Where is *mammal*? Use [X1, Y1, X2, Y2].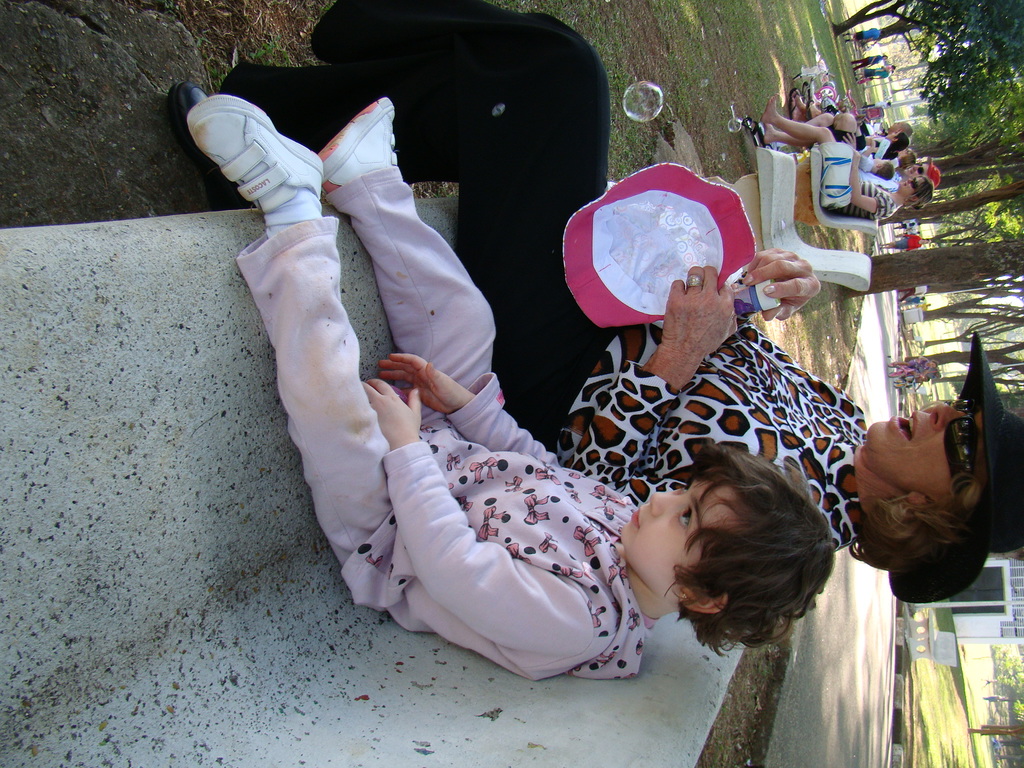
[861, 65, 893, 80].
